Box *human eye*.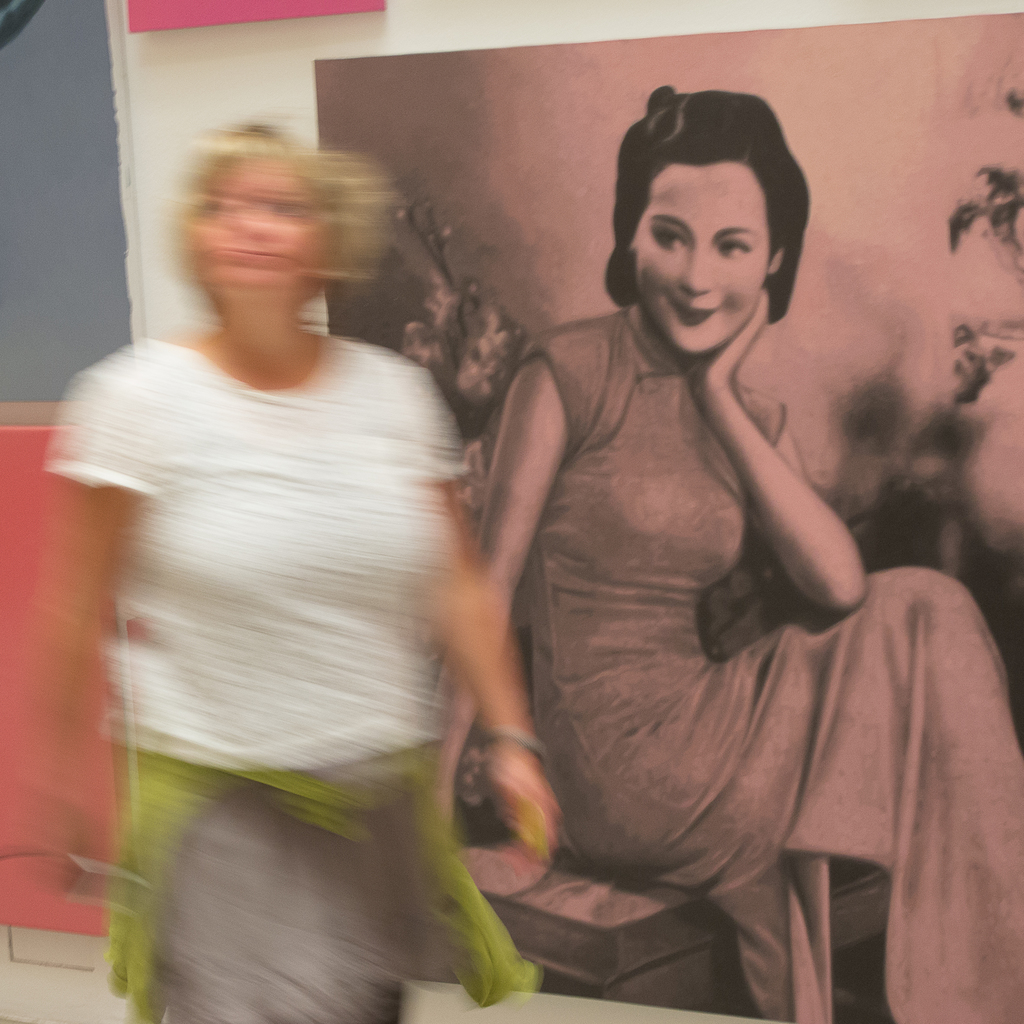
rect(709, 225, 756, 268).
